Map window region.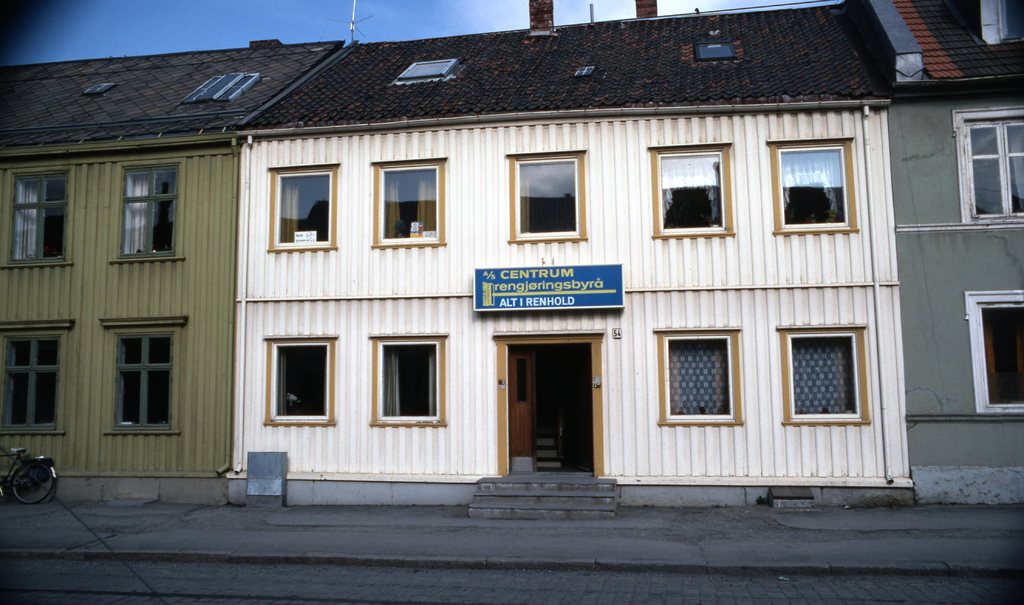
Mapped to (573,64,595,77).
